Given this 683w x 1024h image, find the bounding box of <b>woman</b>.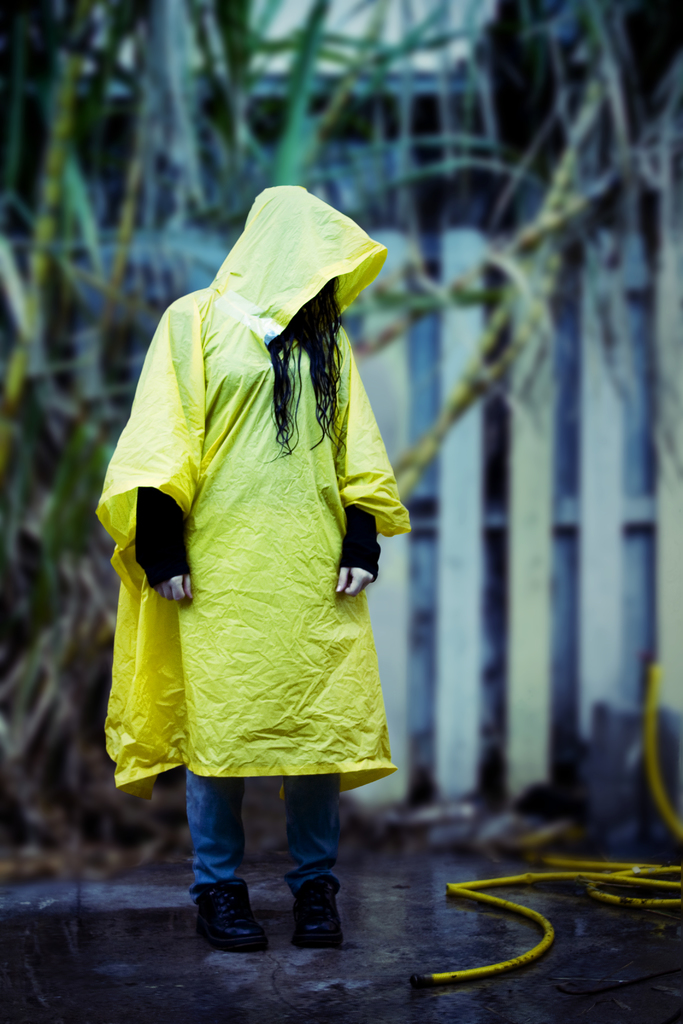
bbox(103, 185, 419, 951).
